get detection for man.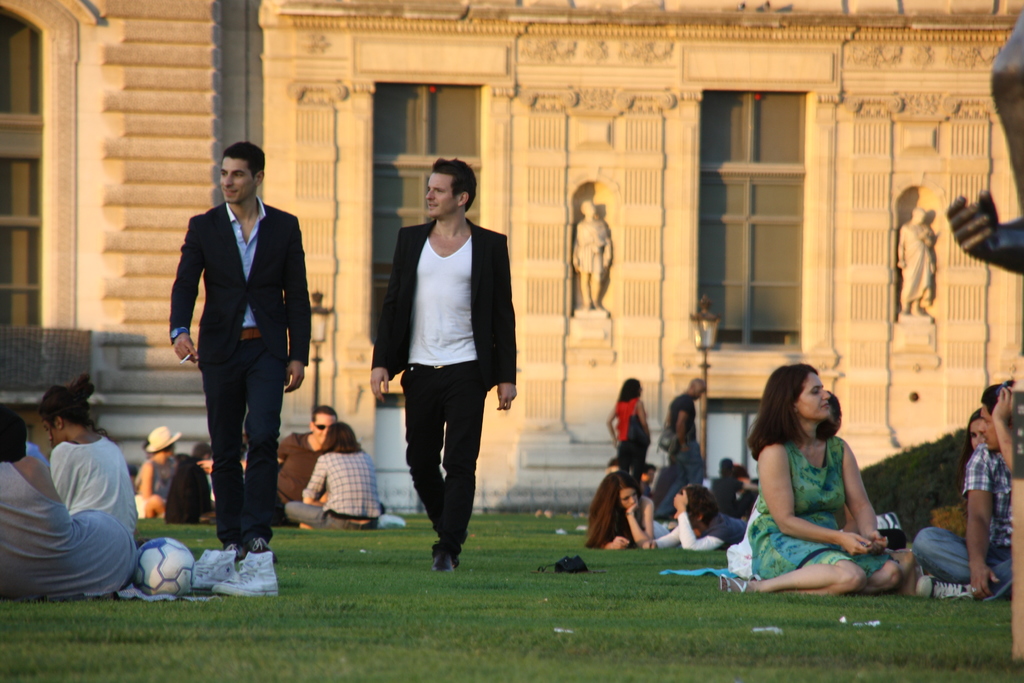
Detection: 570 200 612 309.
